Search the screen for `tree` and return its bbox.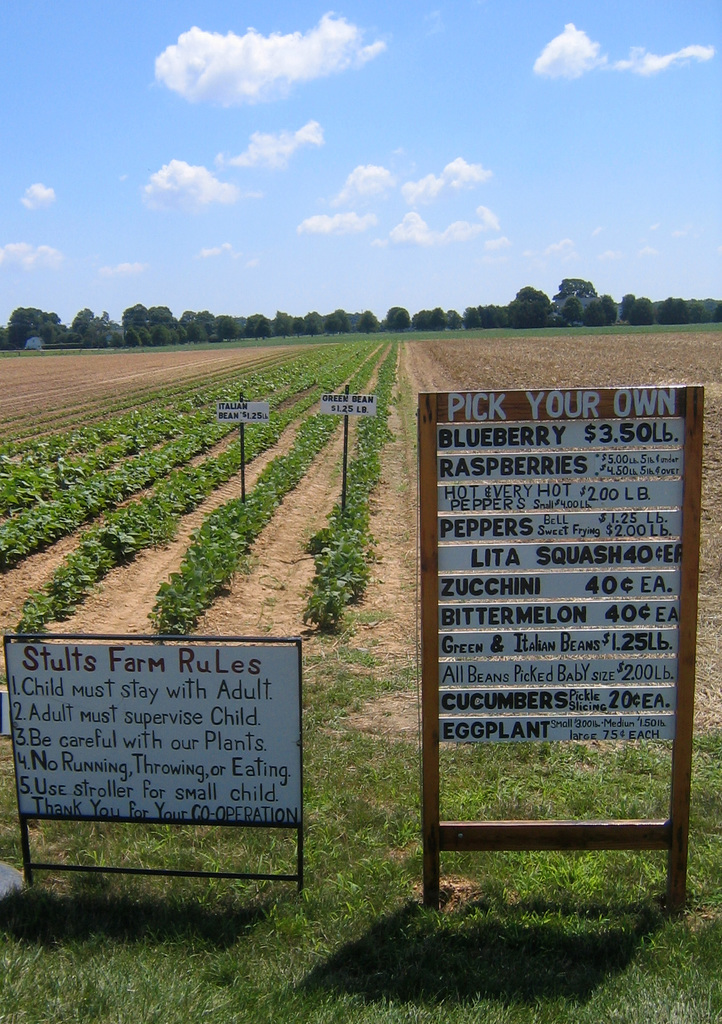
Found: [166, 308, 205, 343].
